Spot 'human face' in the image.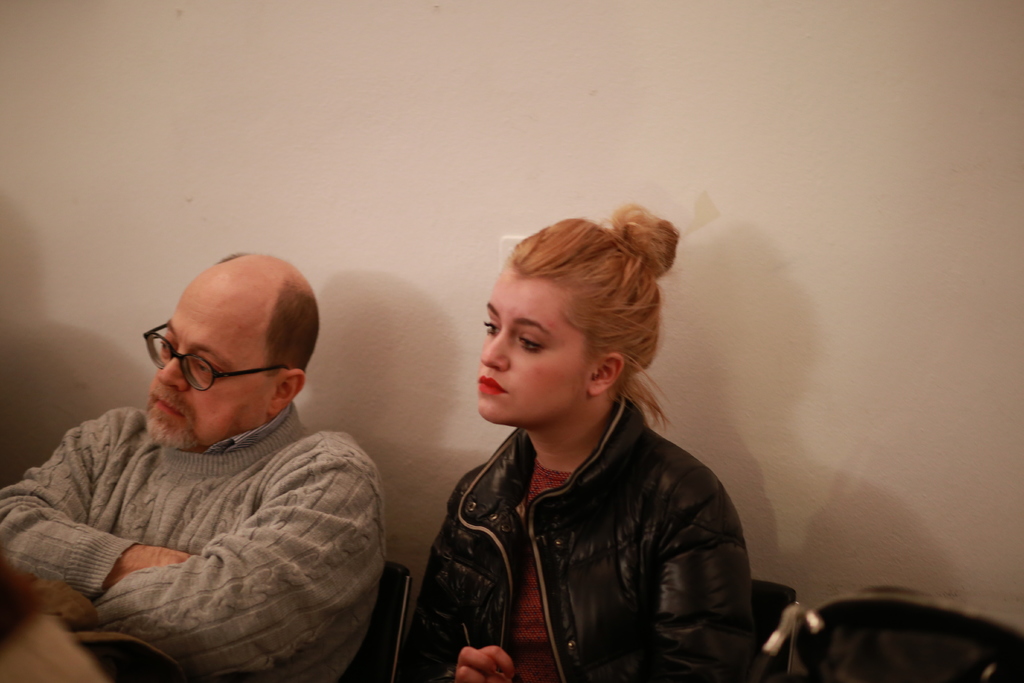
'human face' found at rect(143, 281, 262, 451).
